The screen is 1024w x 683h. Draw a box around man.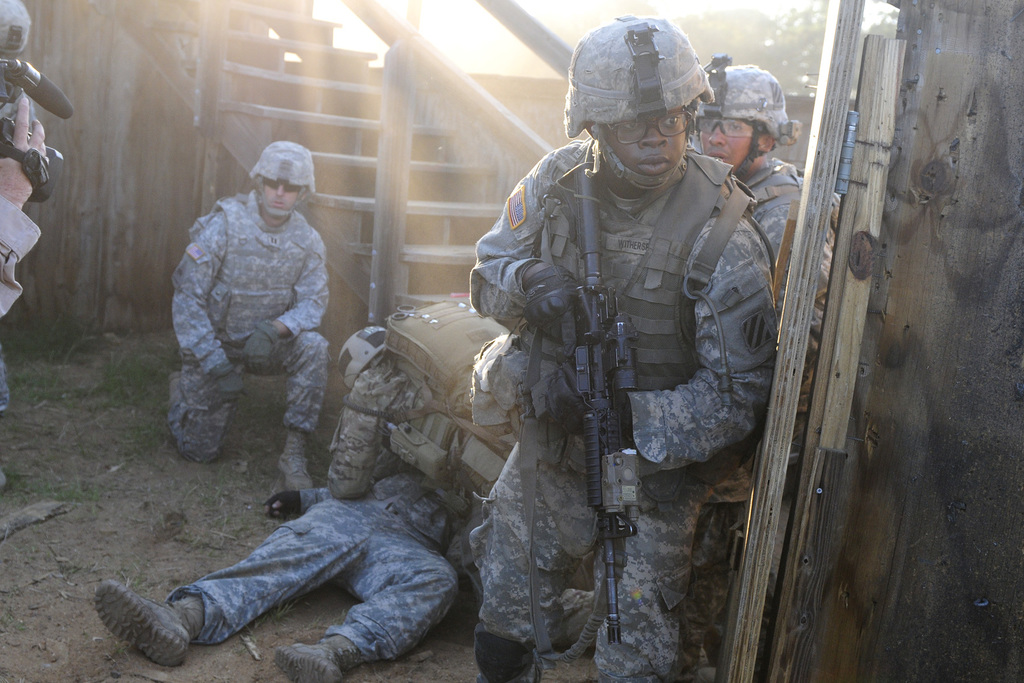
[x1=156, y1=113, x2=345, y2=532].
